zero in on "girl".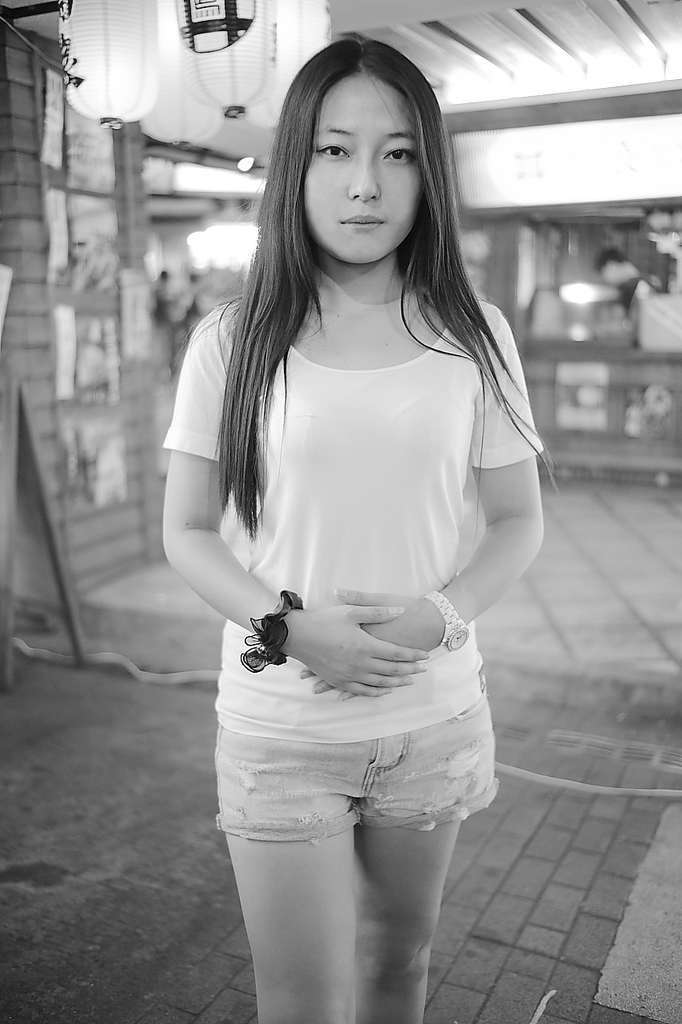
Zeroed in: Rect(161, 34, 555, 1023).
